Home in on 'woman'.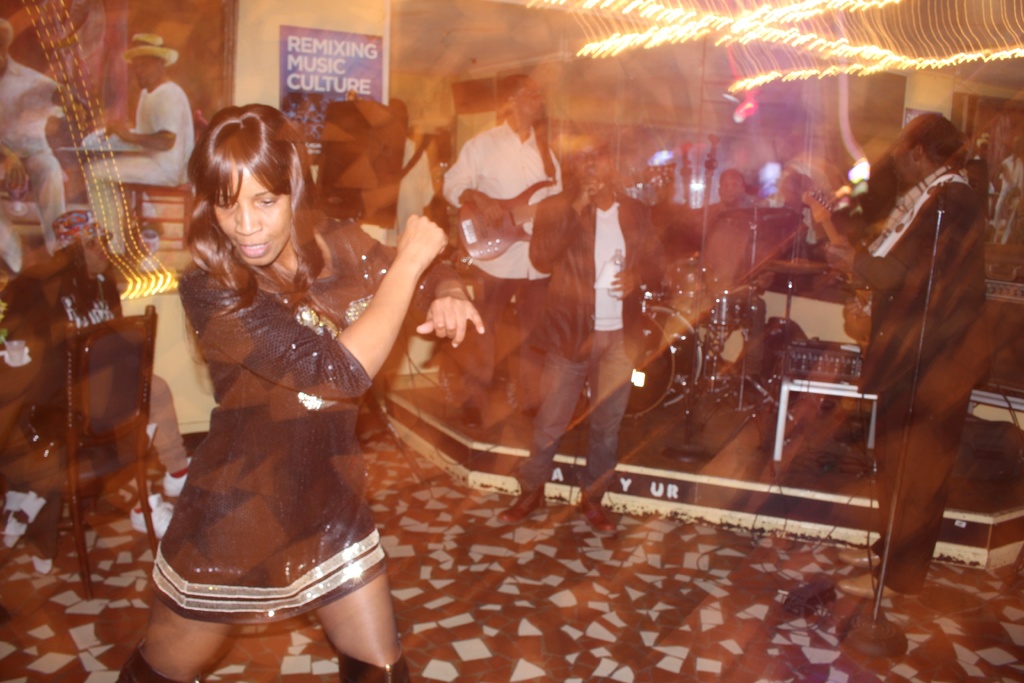
Homed in at locate(139, 98, 414, 658).
